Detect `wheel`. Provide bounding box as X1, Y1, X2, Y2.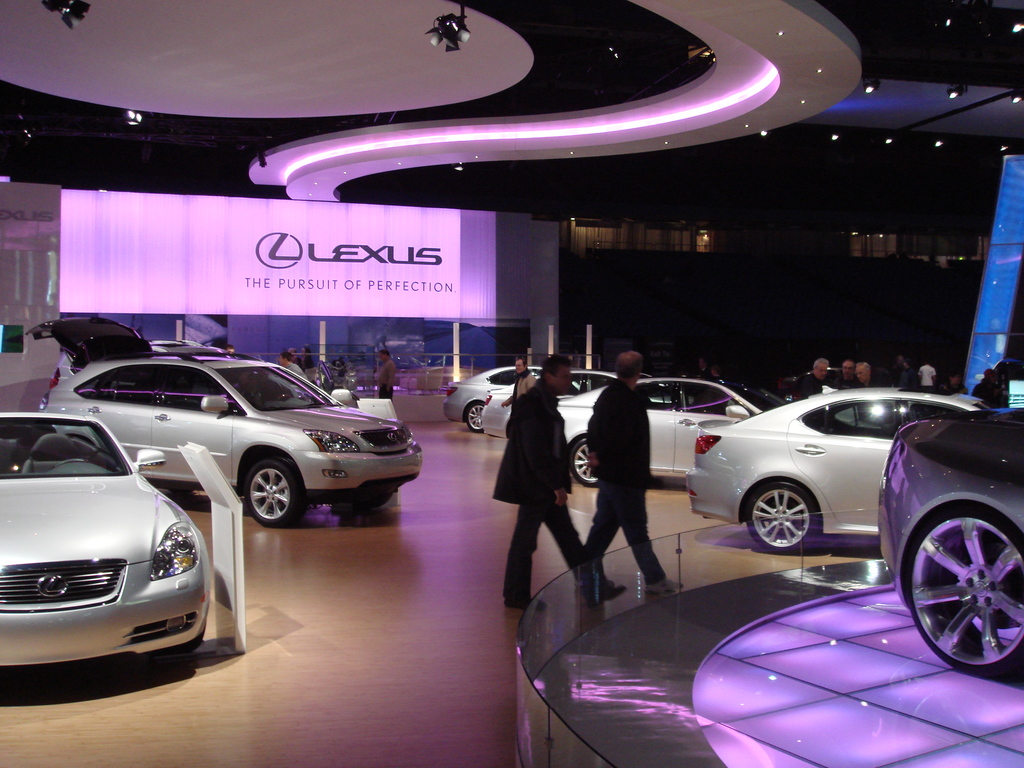
913, 503, 1020, 671.
